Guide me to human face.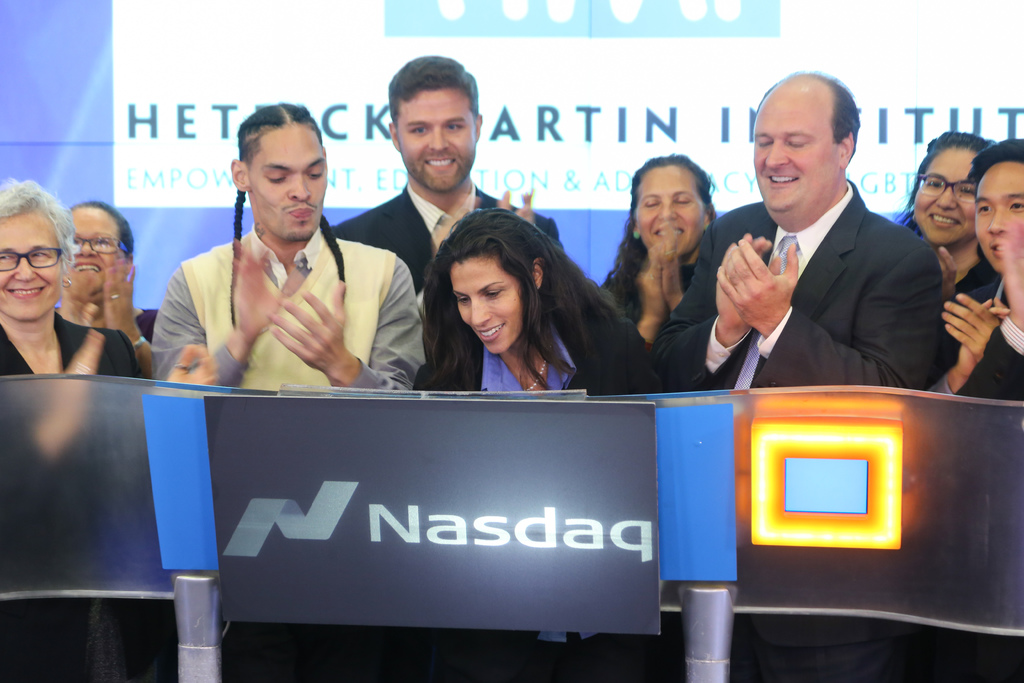
Guidance: detection(70, 207, 122, 290).
